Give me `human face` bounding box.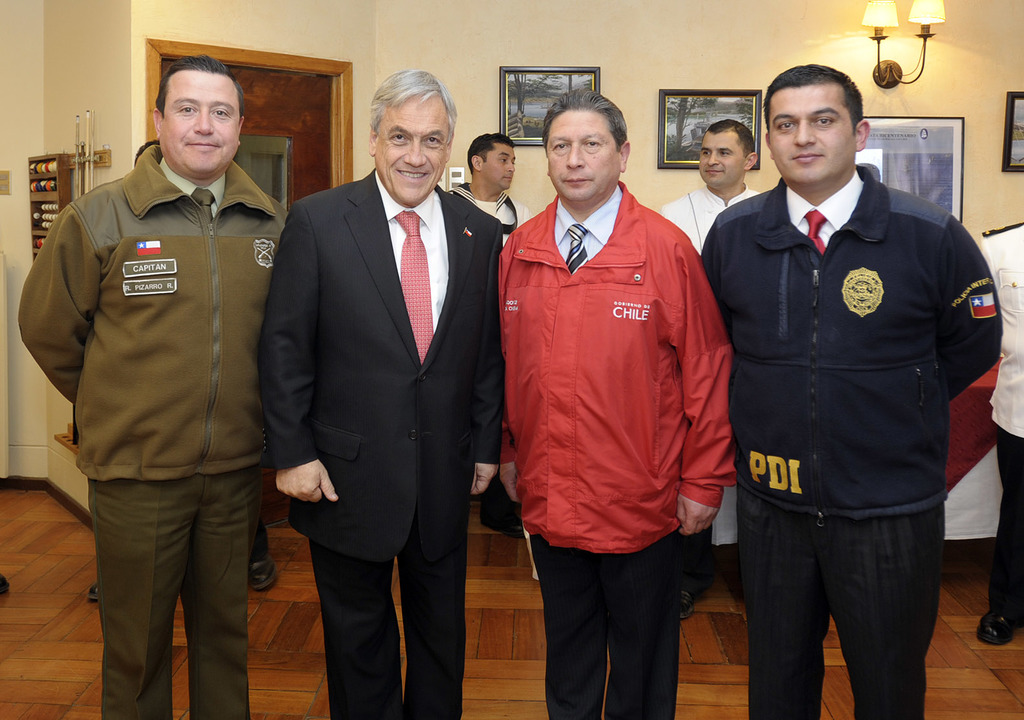
701/129/747/188.
